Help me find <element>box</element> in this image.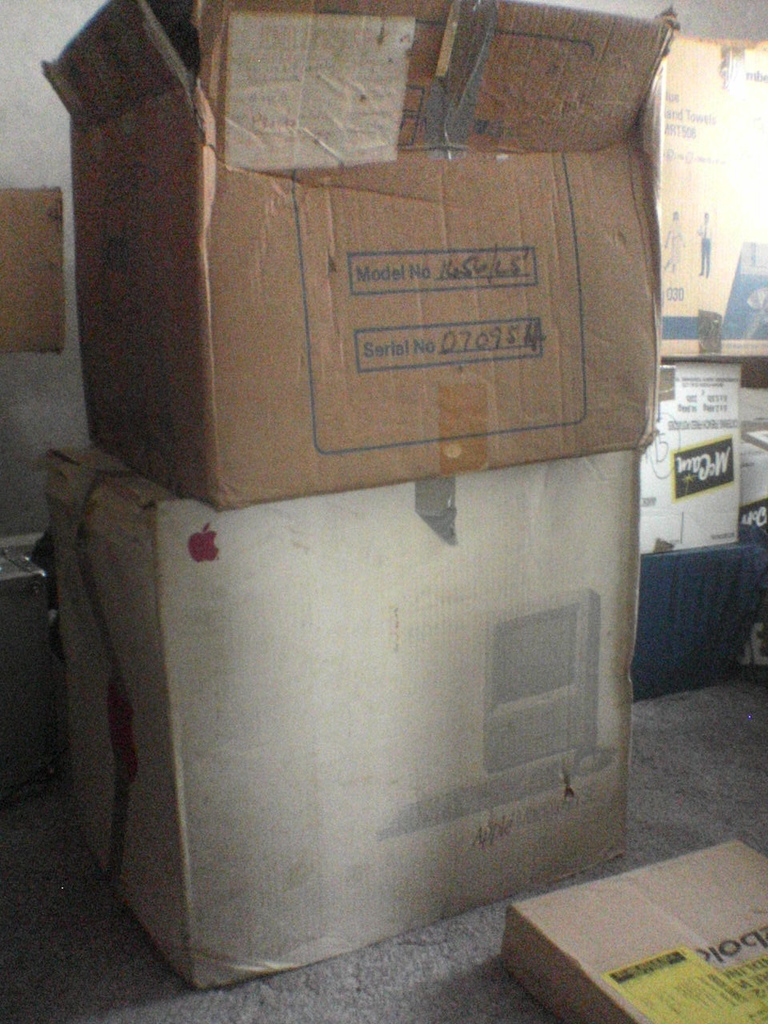
Found it: rect(37, 442, 631, 990).
